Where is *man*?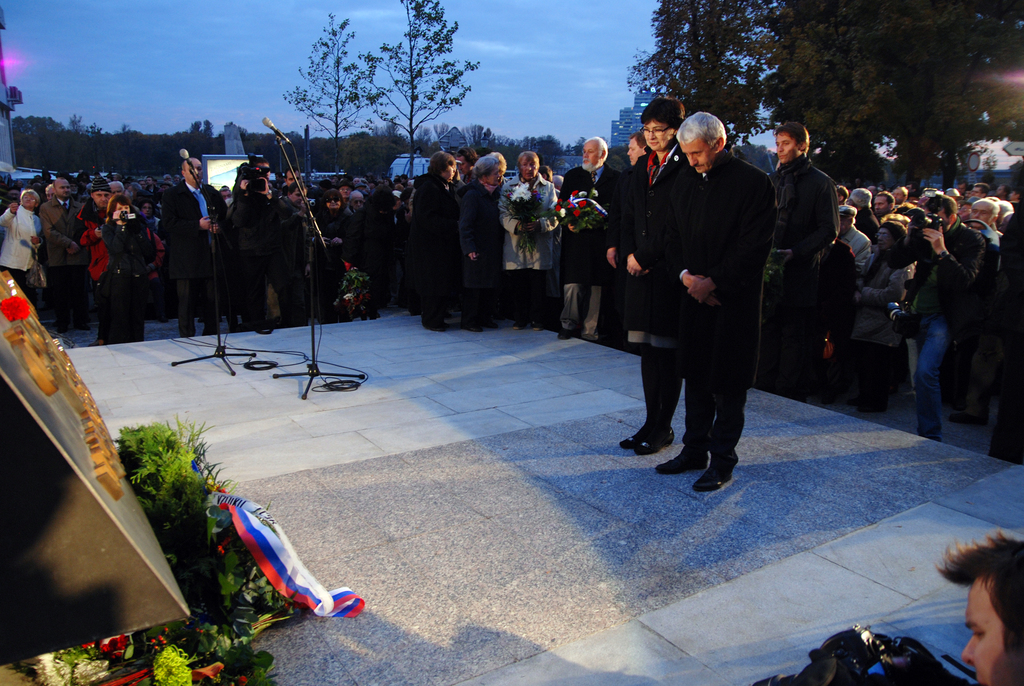
locate(931, 524, 1023, 685).
